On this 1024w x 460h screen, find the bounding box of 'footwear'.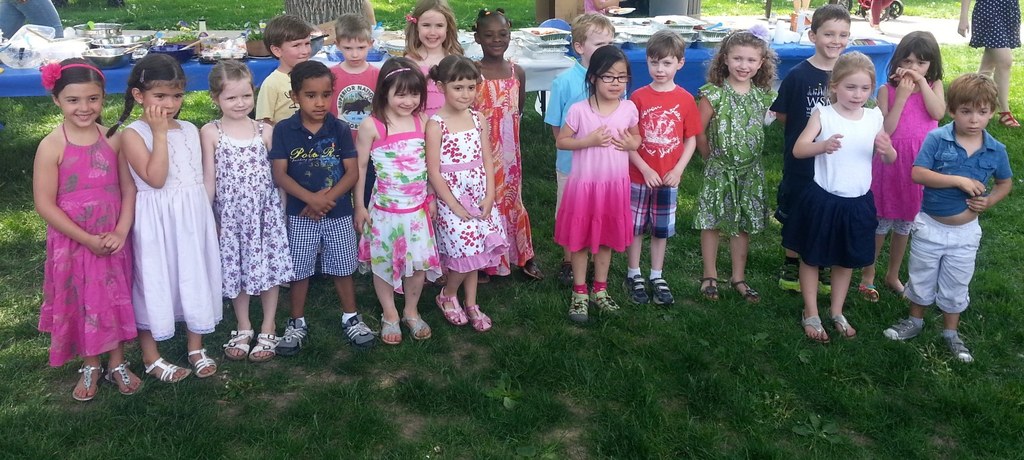
Bounding box: box=[478, 268, 489, 286].
